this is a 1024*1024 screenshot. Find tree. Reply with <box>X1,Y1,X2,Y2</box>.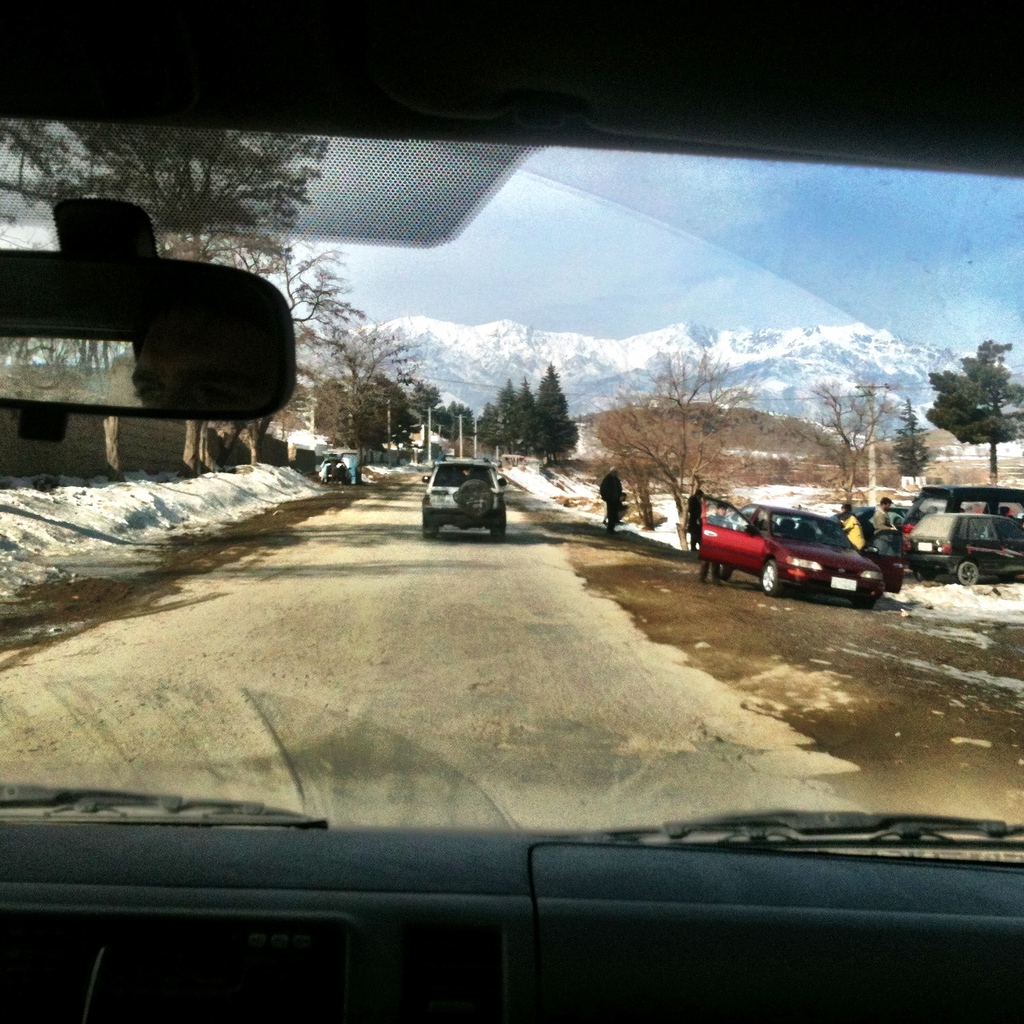
<box>315,366,415,455</box>.
